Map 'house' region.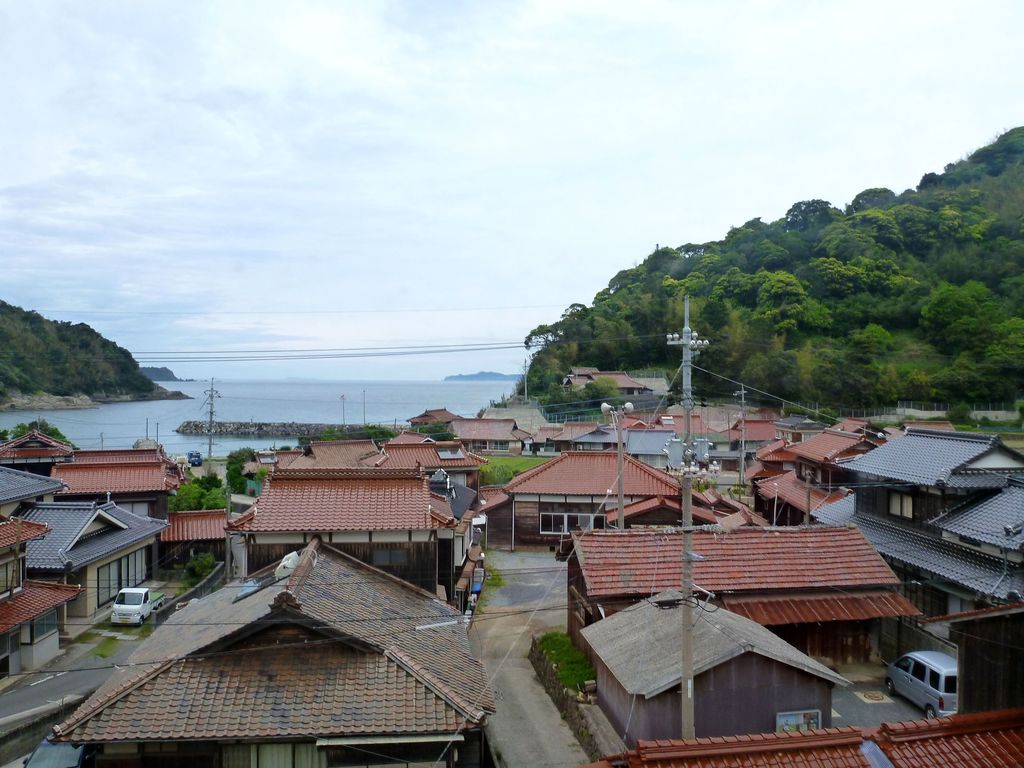
Mapped to select_region(498, 448, 678, 554).
